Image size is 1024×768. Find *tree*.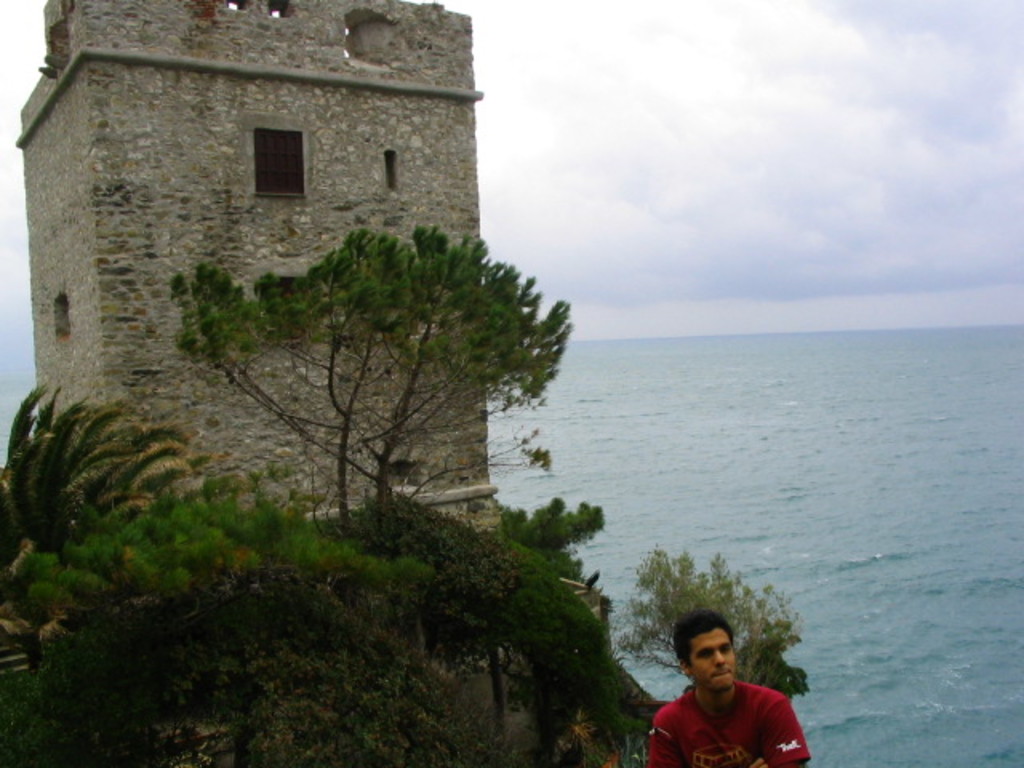
box(0, 560, 483, 766).
